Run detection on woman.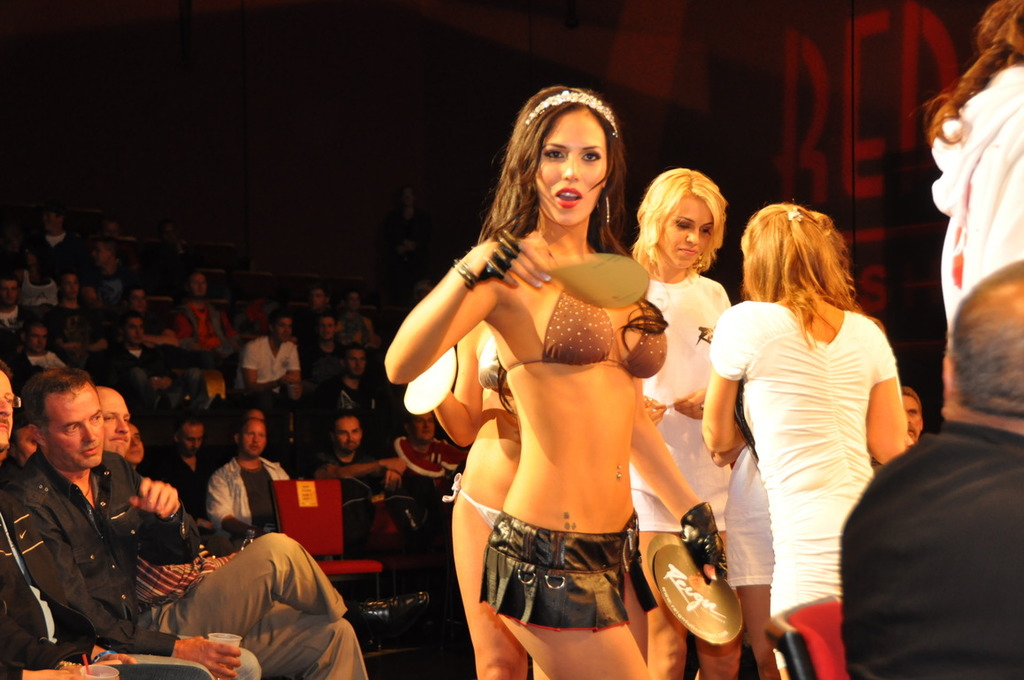
Result: bbox(392, 90, 715, 672).
